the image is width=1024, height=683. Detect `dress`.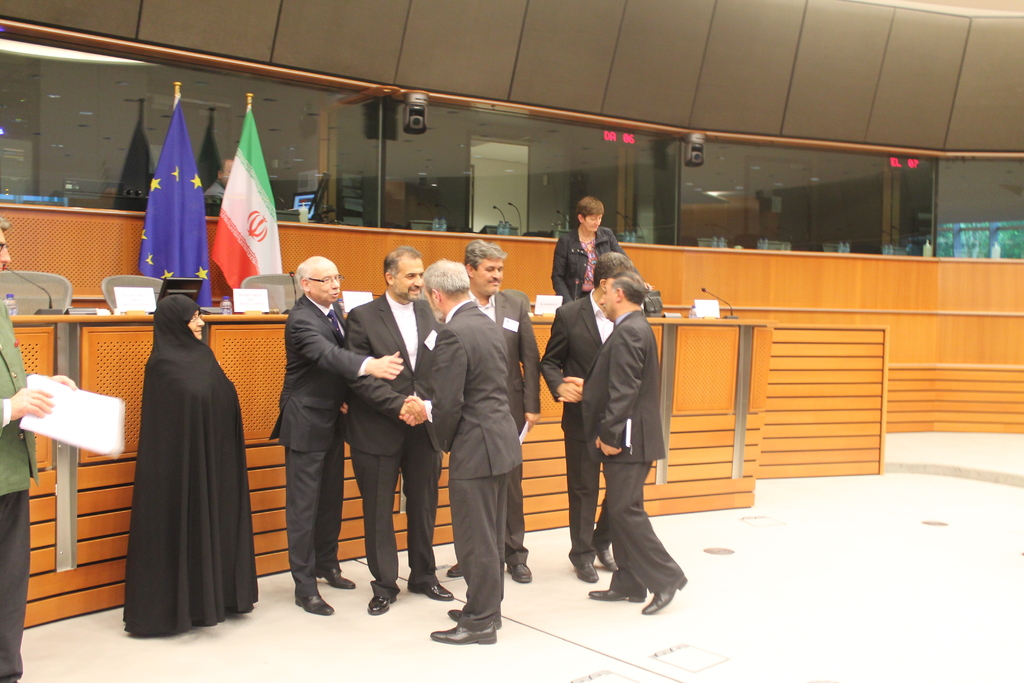
Detection: detection(118, 294, 259, 634).
